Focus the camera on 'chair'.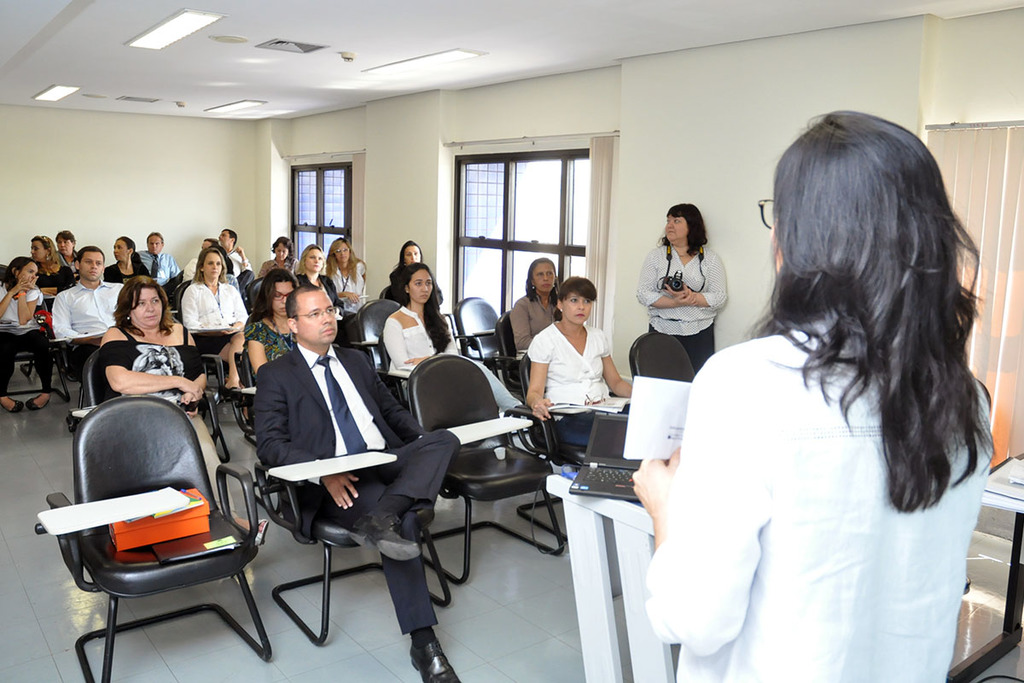
Focus region: box(497, 309, 532, 405).
